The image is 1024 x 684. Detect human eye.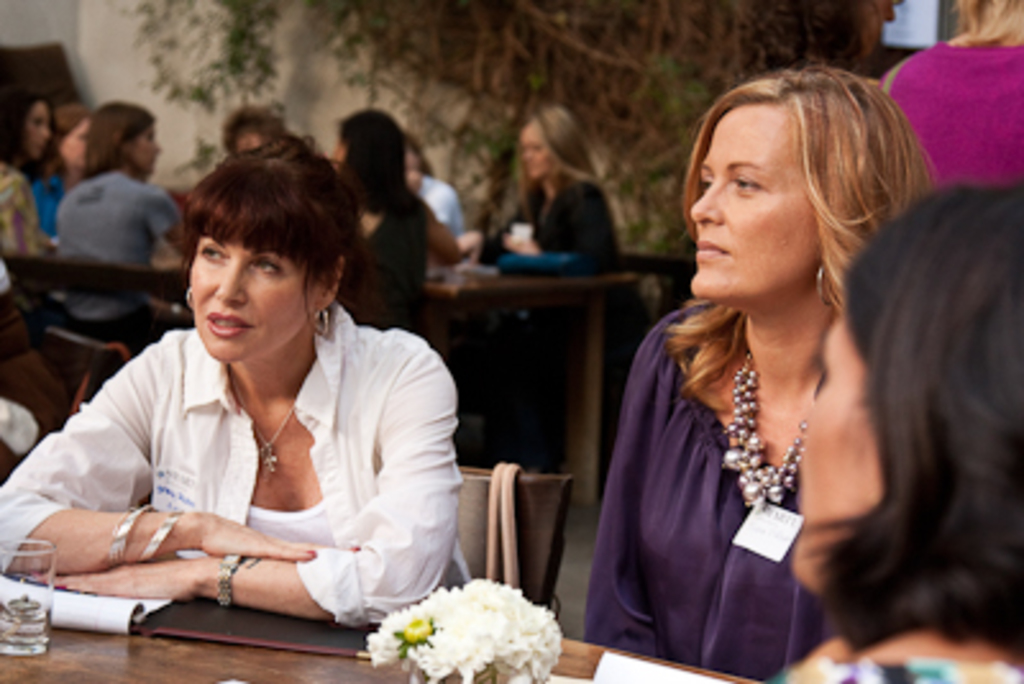
Detection: [left=246, top=251, right=284, bottom=282].
